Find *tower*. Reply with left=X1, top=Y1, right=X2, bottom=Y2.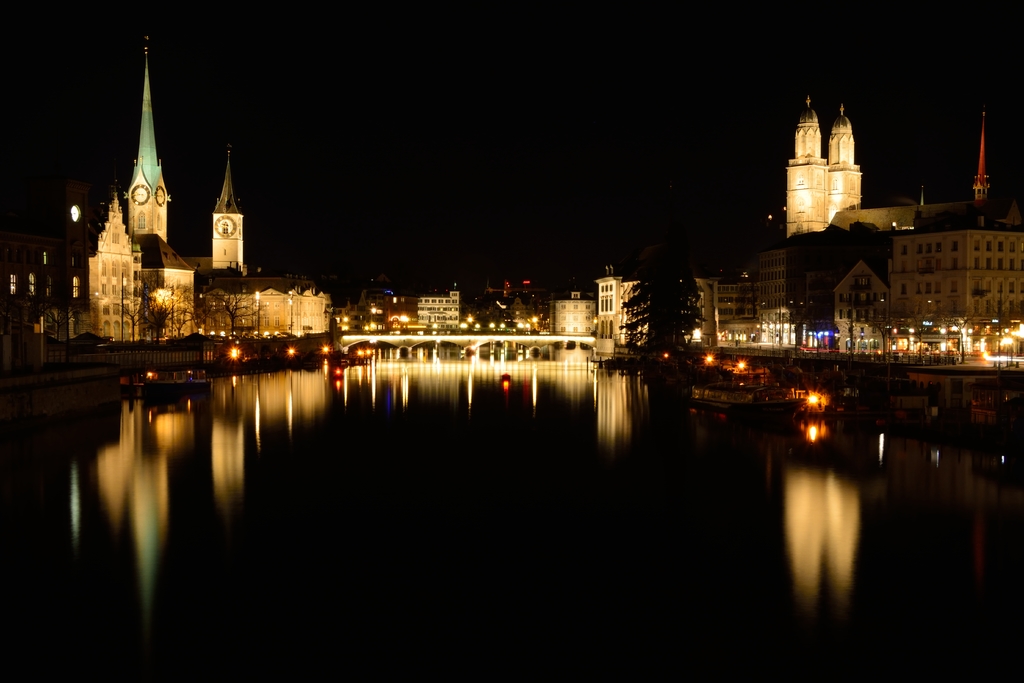
left=964, top=103, right=994, bottom=202.
